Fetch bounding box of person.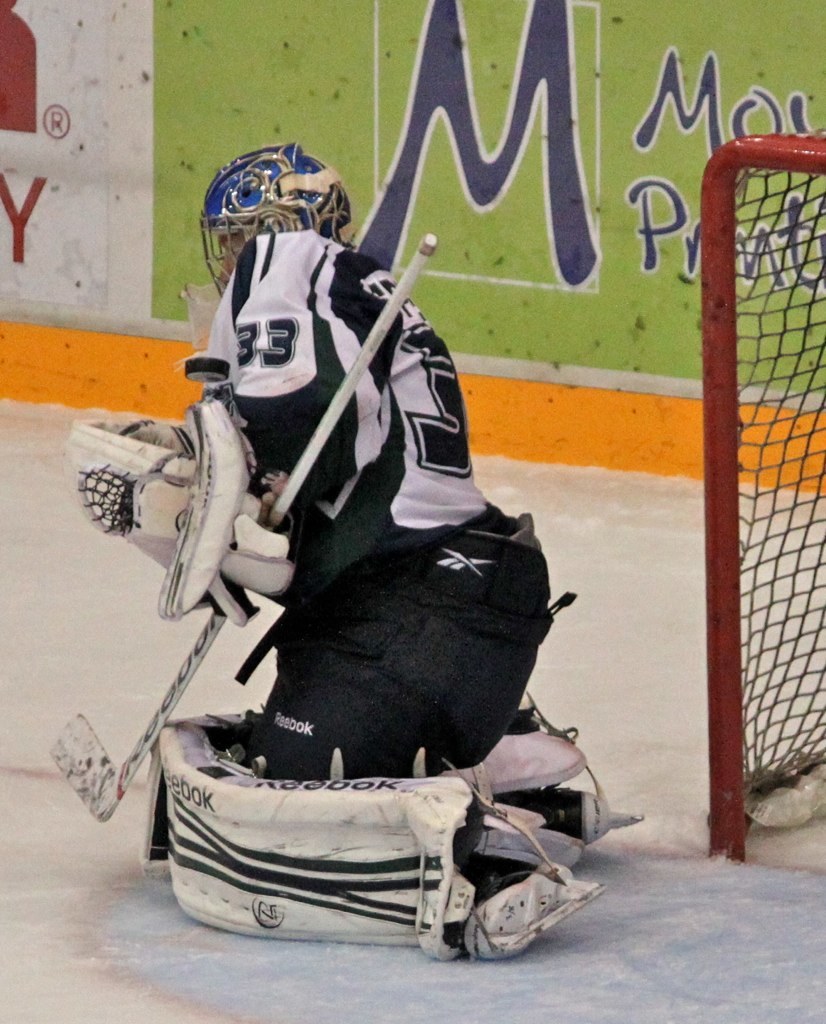
Bbox: select_region(81, 202, 567, 858).
